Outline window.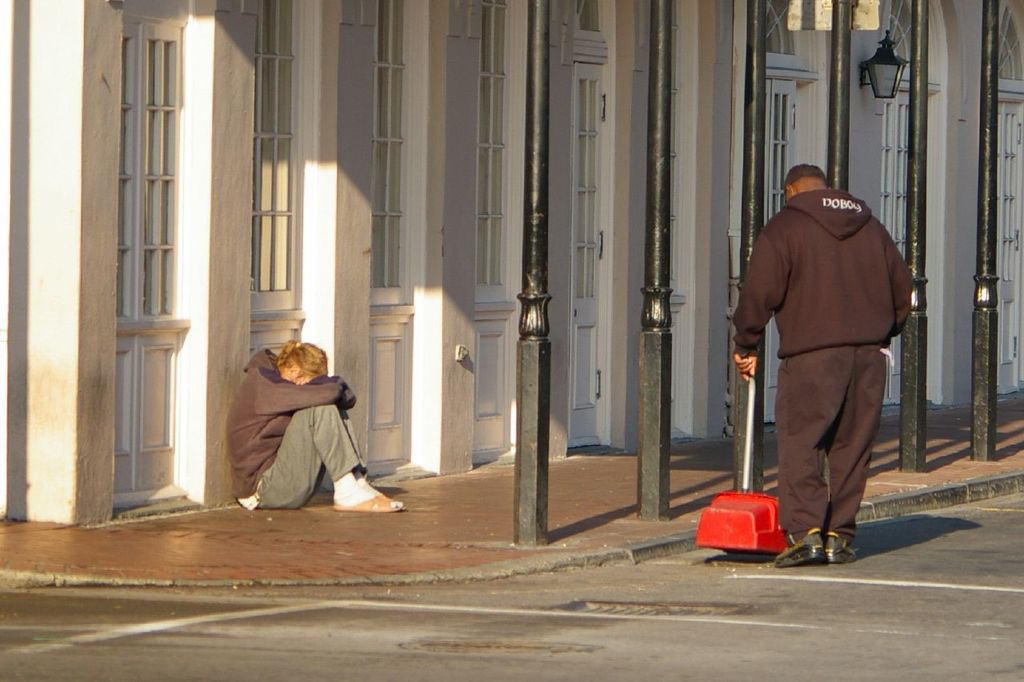
Outline: 474:0:510:306.
